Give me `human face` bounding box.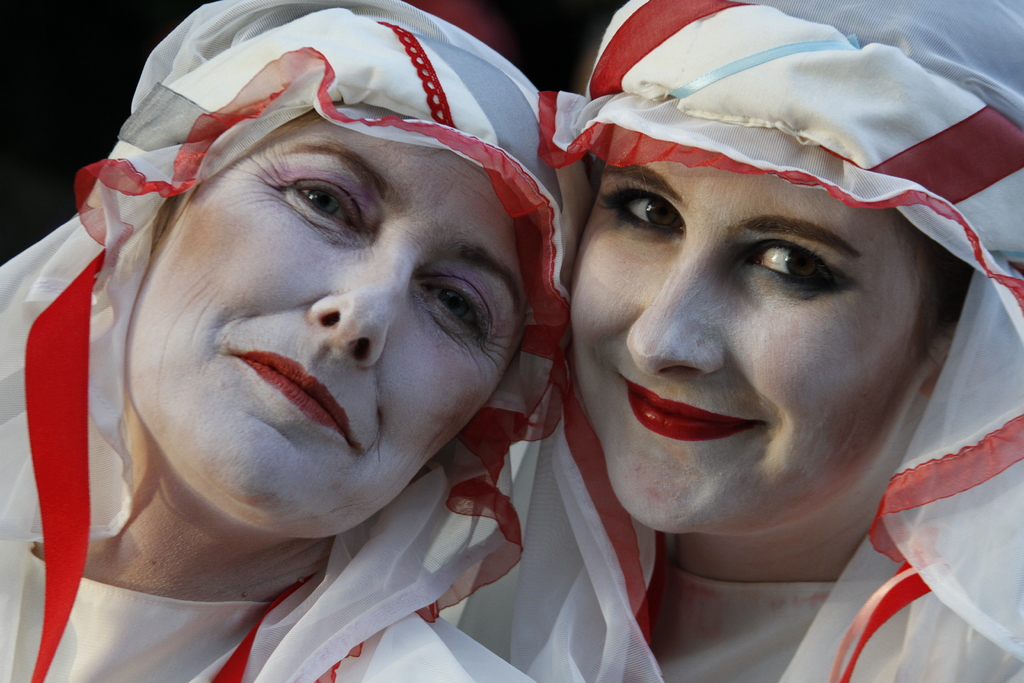
[left=572, top=147, right=957, bottom=533].
